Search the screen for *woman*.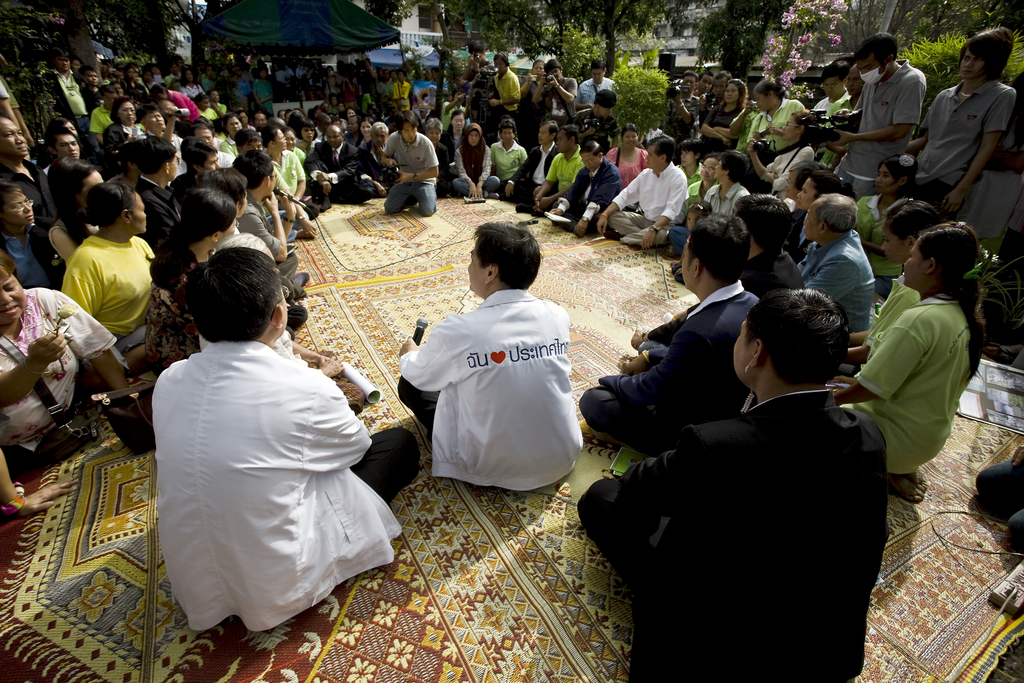
Found at {"left": 747, "top": 107, "right": 819, "bottom": 208}.
